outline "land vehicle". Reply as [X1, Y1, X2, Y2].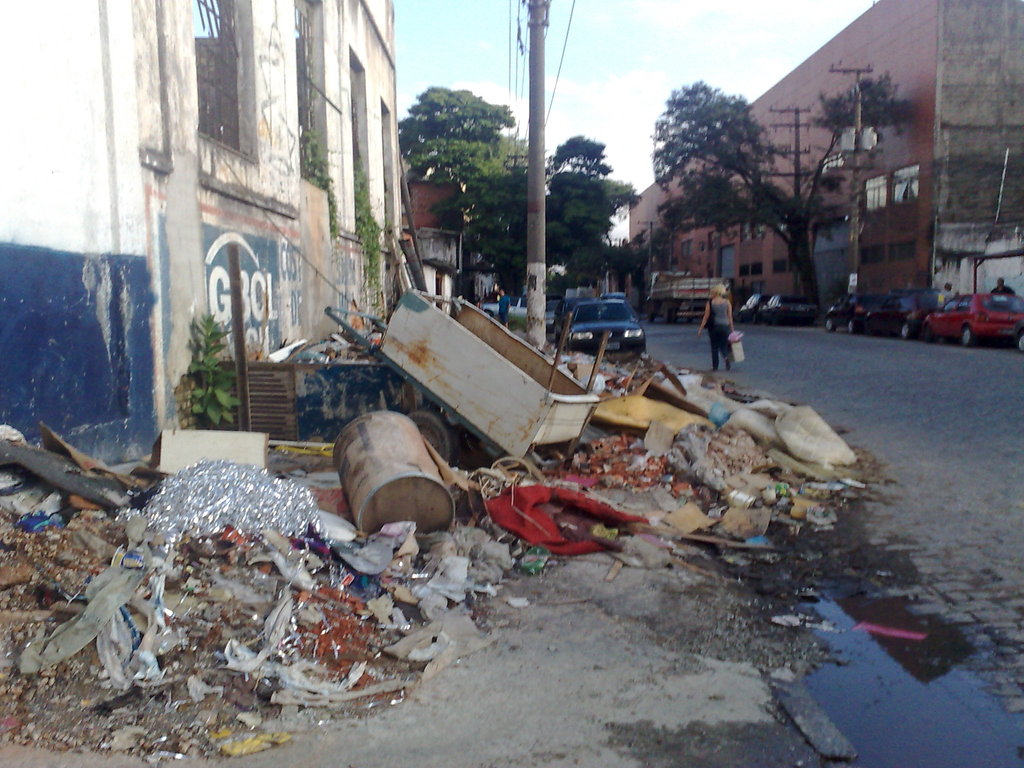
[1010, 318, 1023, 355].
